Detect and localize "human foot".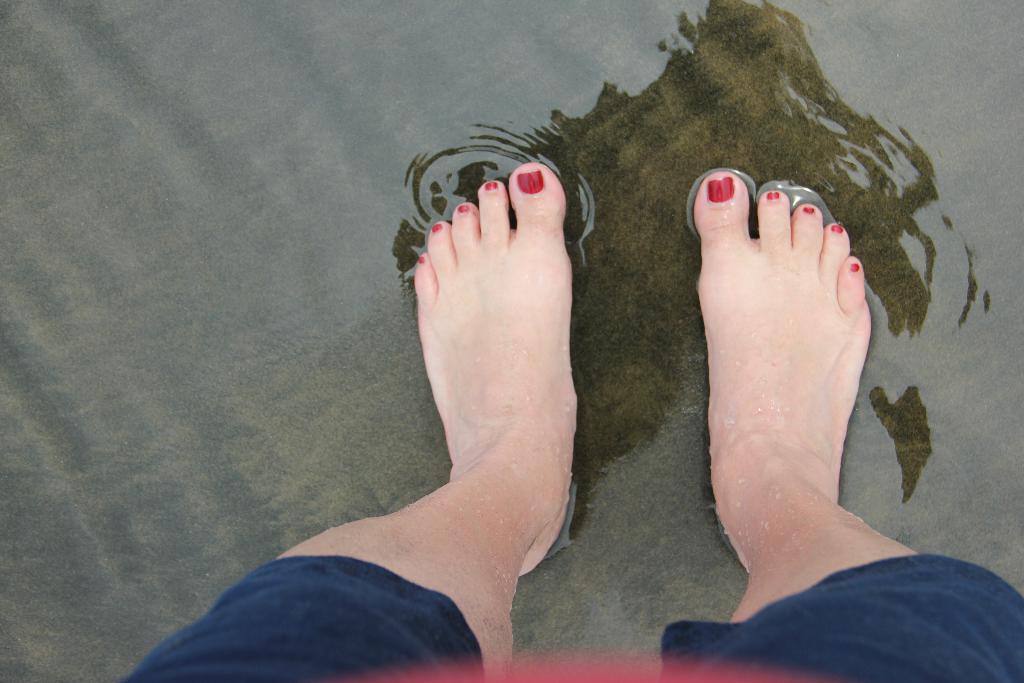
Localized at l=415, t=157, r=579, b=577.
